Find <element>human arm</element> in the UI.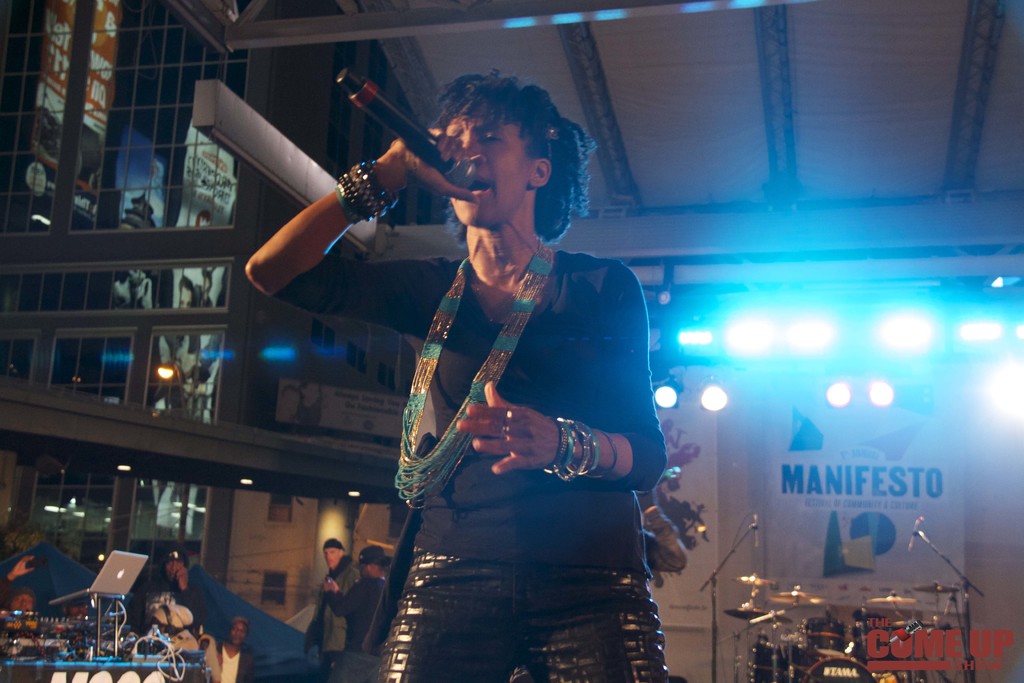
UI element at [458,353,724,488].
